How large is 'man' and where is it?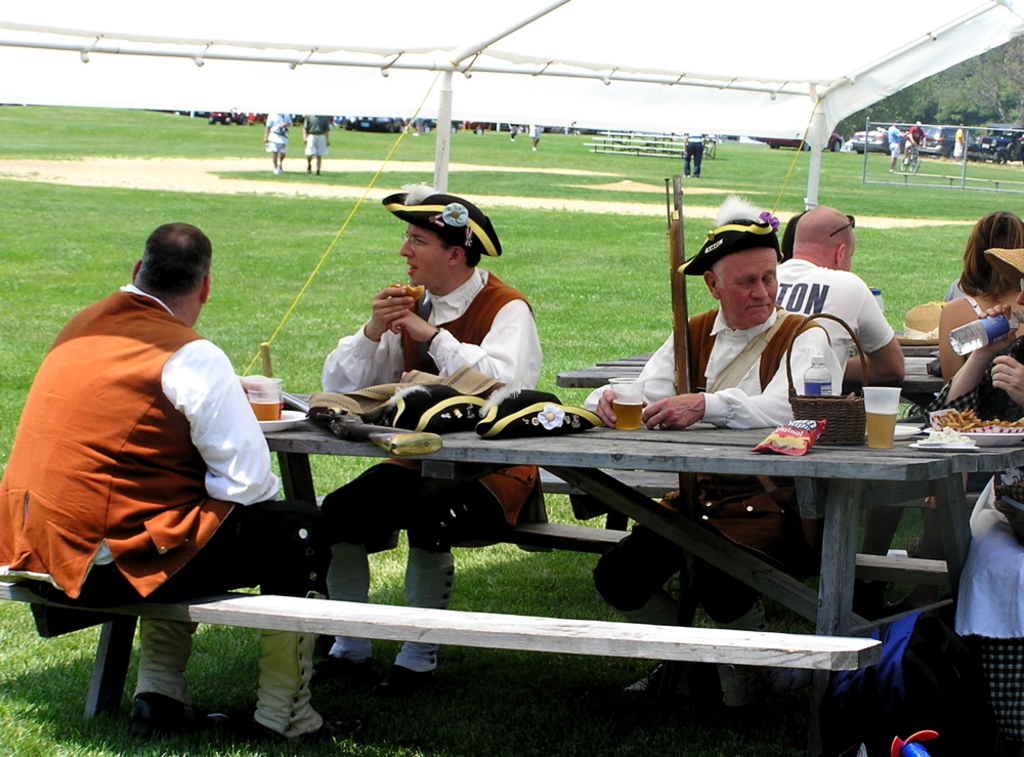
Bounding box: bbox(677, 129, 720, 183).
